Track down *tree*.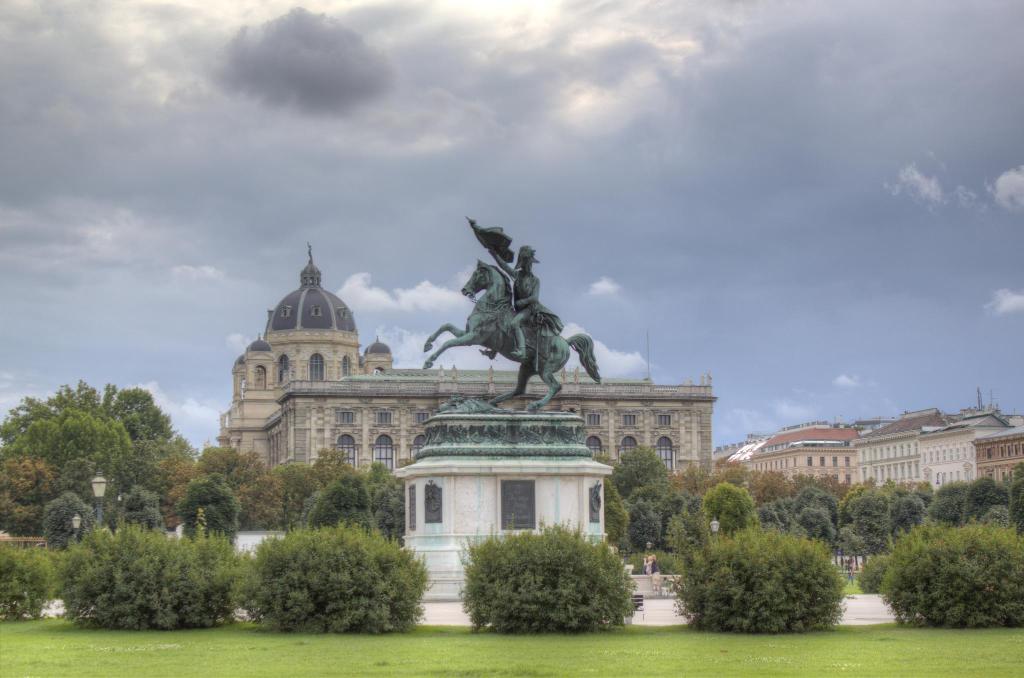
Tracked to {"left": 275, "top": 465, "right": 342, "bottom": 537}.
